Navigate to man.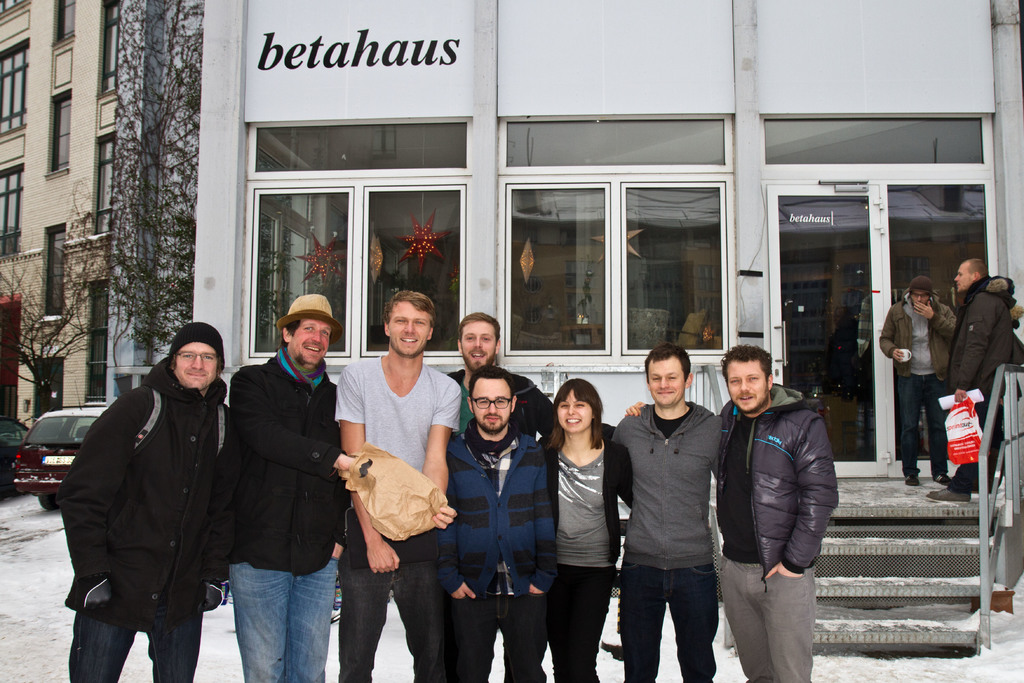
Navigation target: <box>221,292,356,682</box>.
